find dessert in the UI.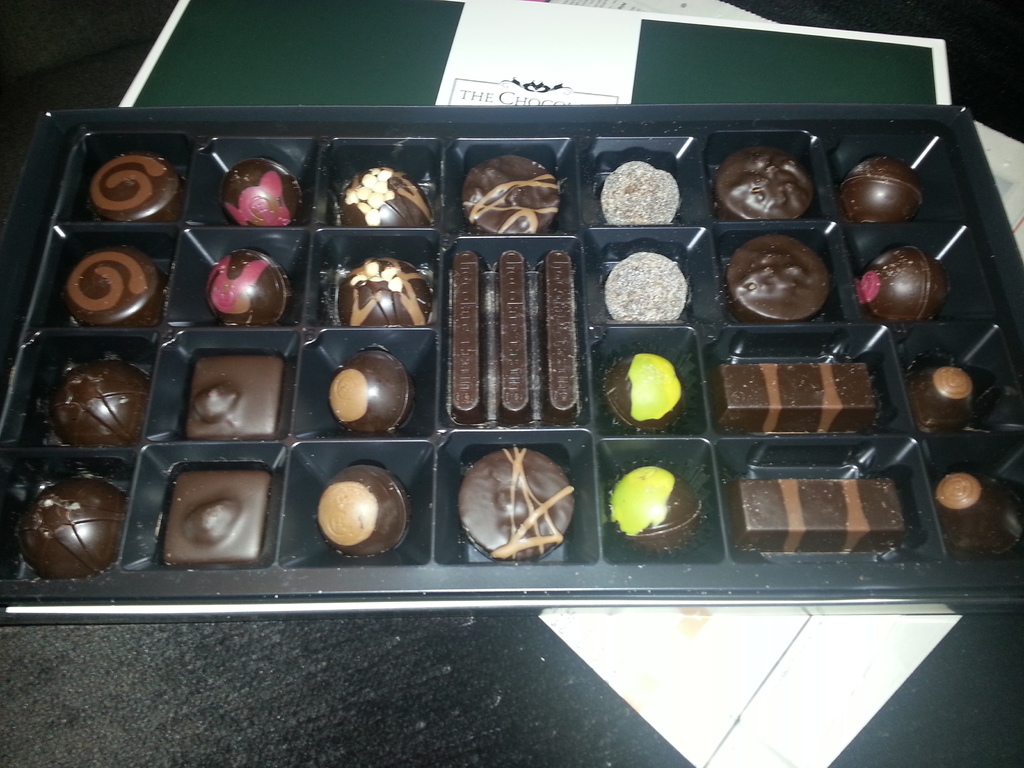
UI element at bbox=[838, 154, 925, 227].
